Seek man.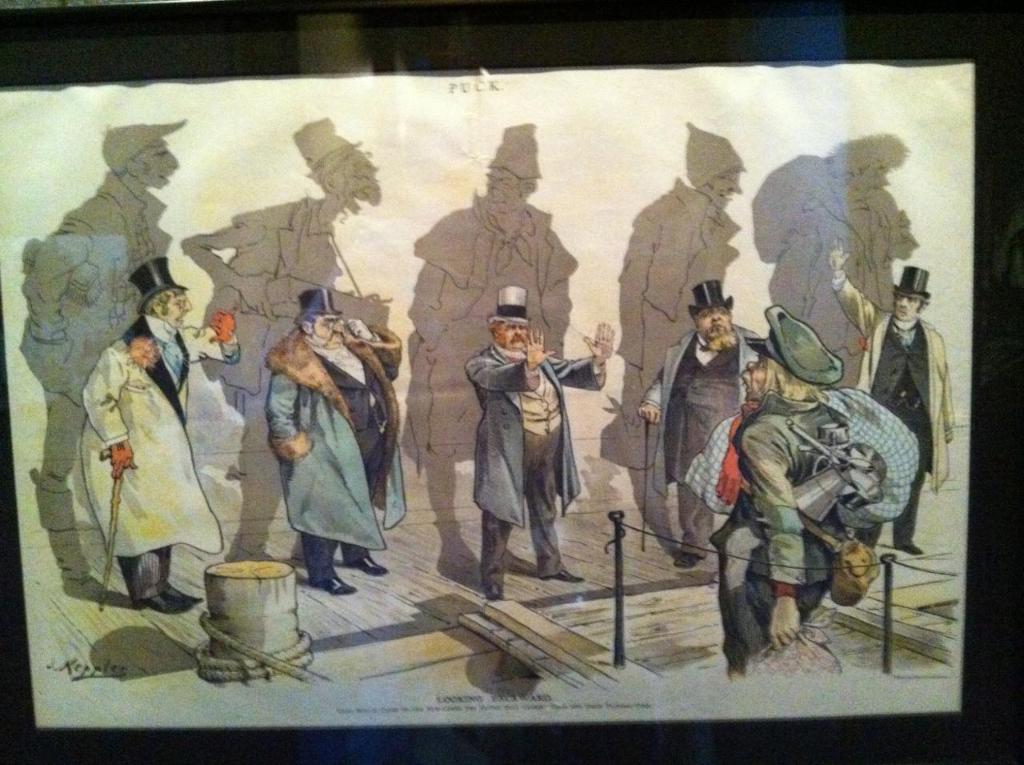
l=81, t=257, r=240, b=612.
